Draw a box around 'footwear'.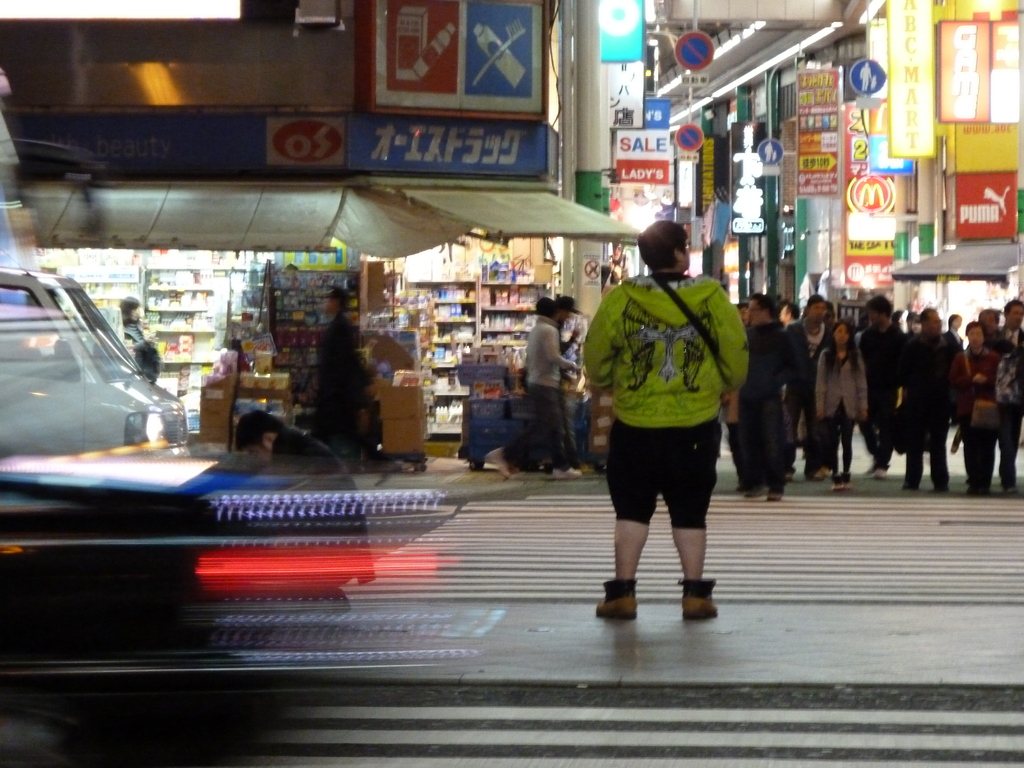
<bbox>483, 449, 509, 479</bbox>.
